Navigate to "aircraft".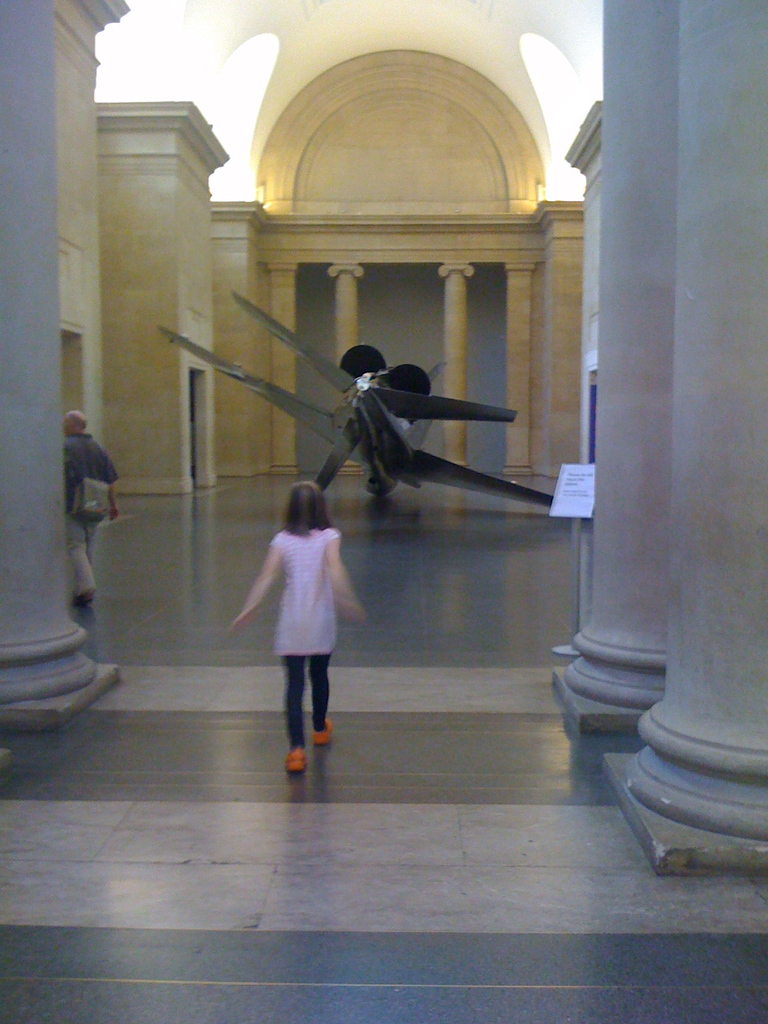
Navigation target: 193 314 559 523.
